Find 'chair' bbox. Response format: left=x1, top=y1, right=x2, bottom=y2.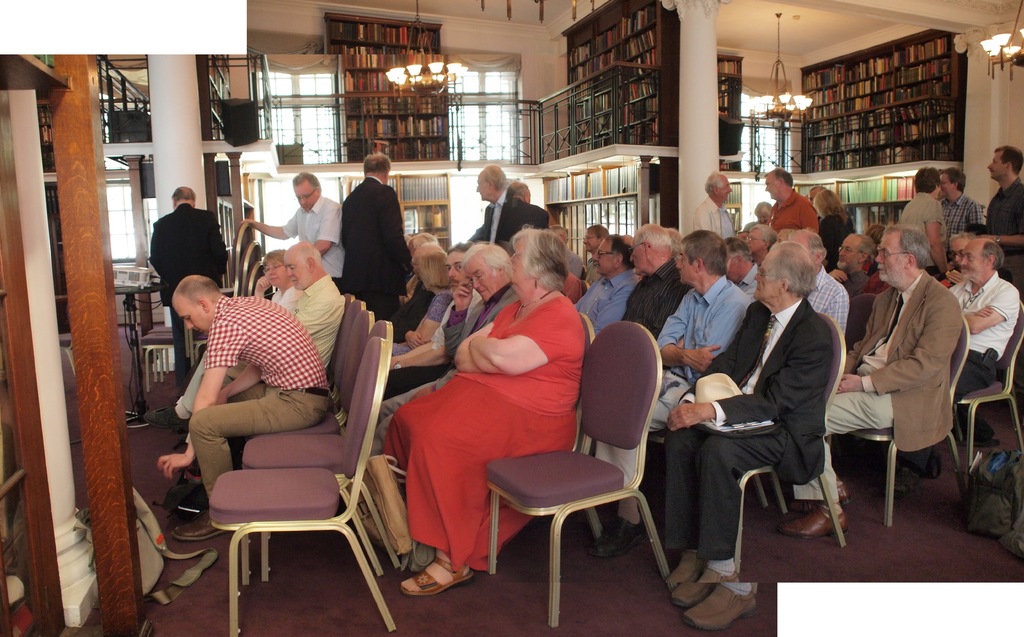
left=846, top=291, right=876, bottom=350.
